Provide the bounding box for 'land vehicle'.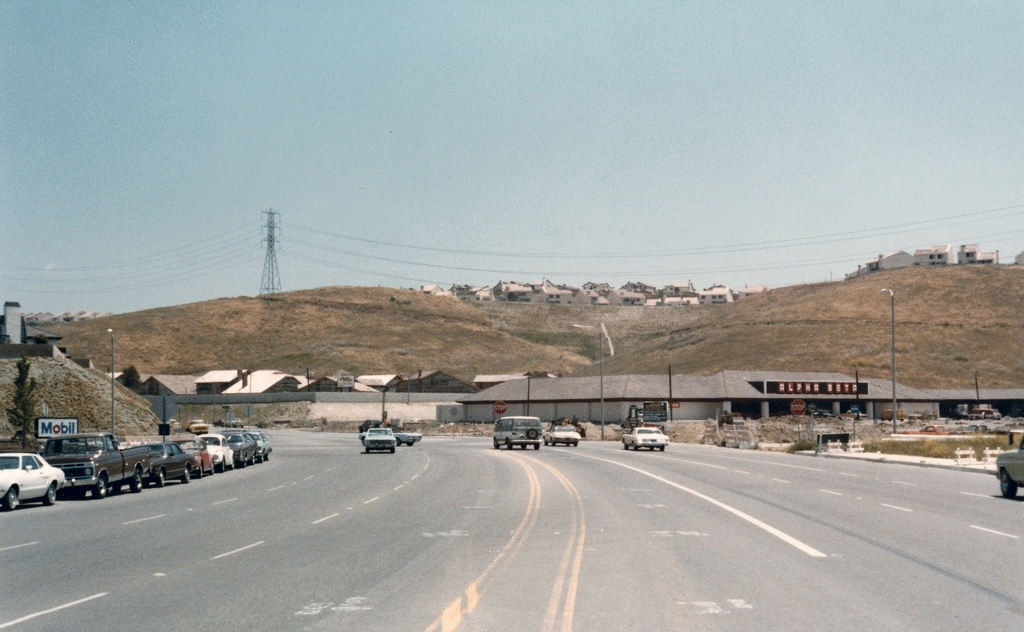
select_region(0, 451, 65, 510).
